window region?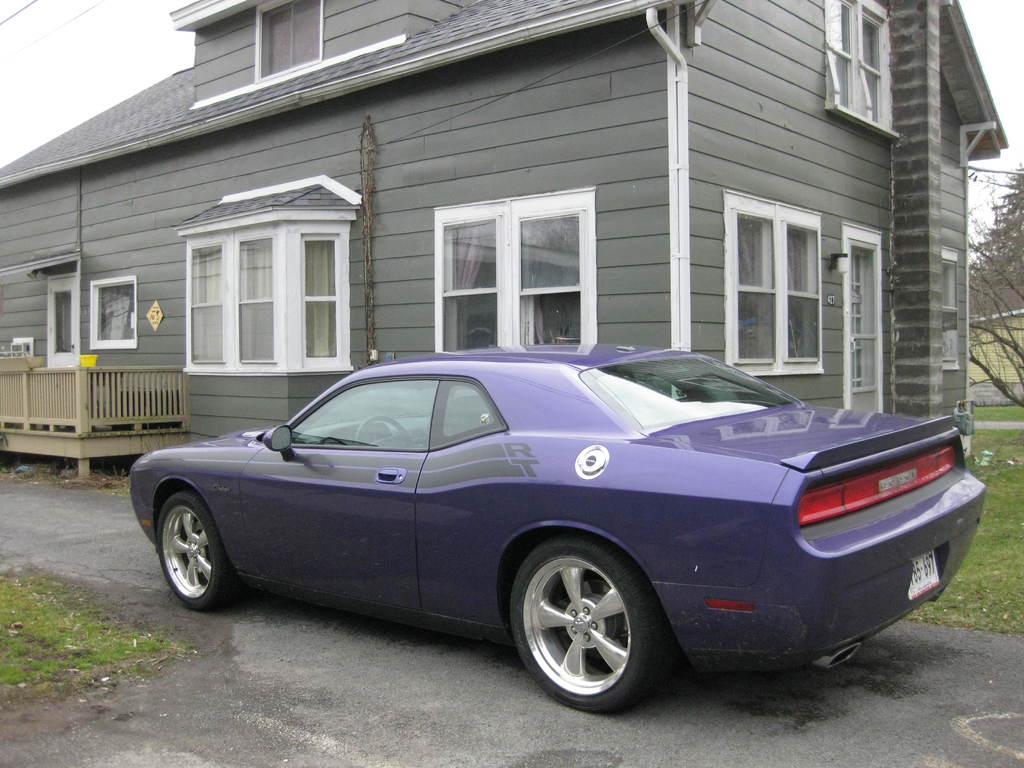
<bbox>435, 186, 596, 346</bbox>
